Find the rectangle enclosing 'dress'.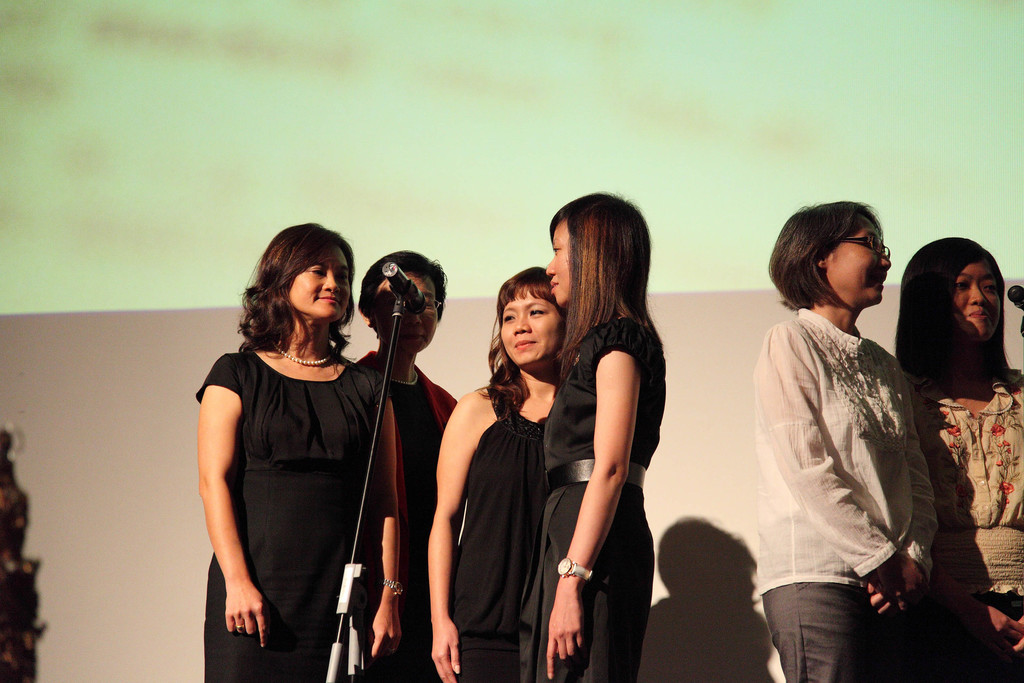
519,319,666,682.
